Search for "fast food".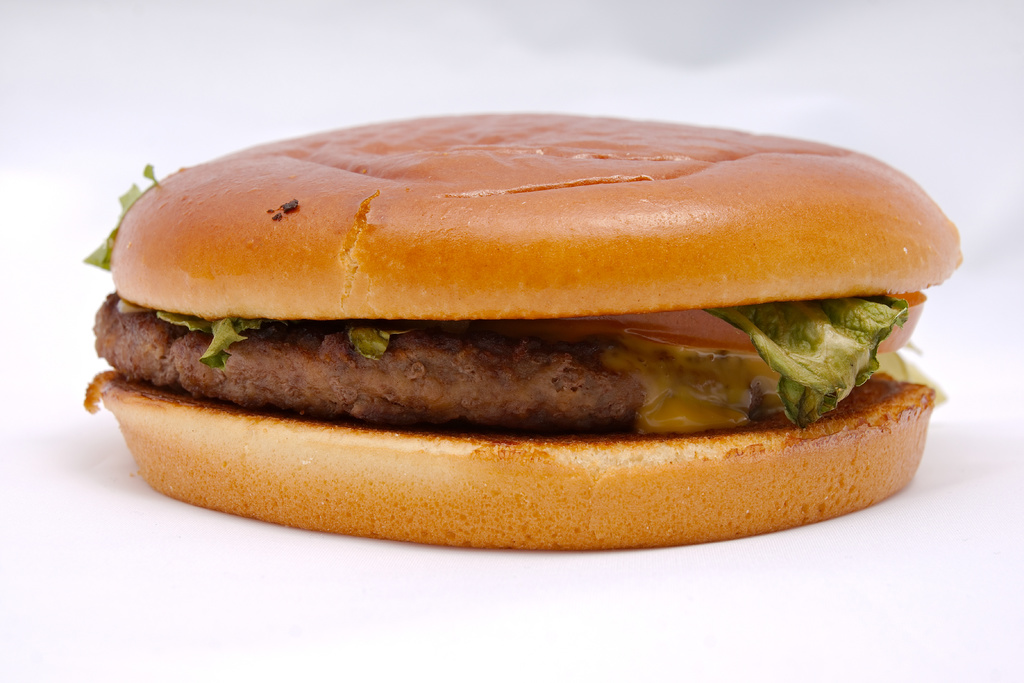
Found at 84:101:998:548.
